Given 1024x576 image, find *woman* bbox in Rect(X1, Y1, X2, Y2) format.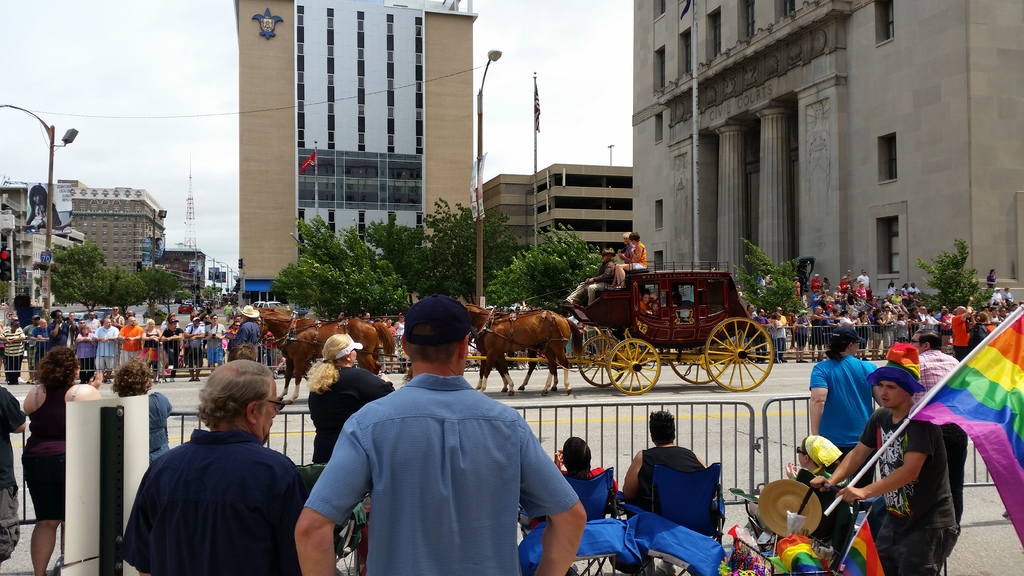
Rect(871, 307, 888, 358).
